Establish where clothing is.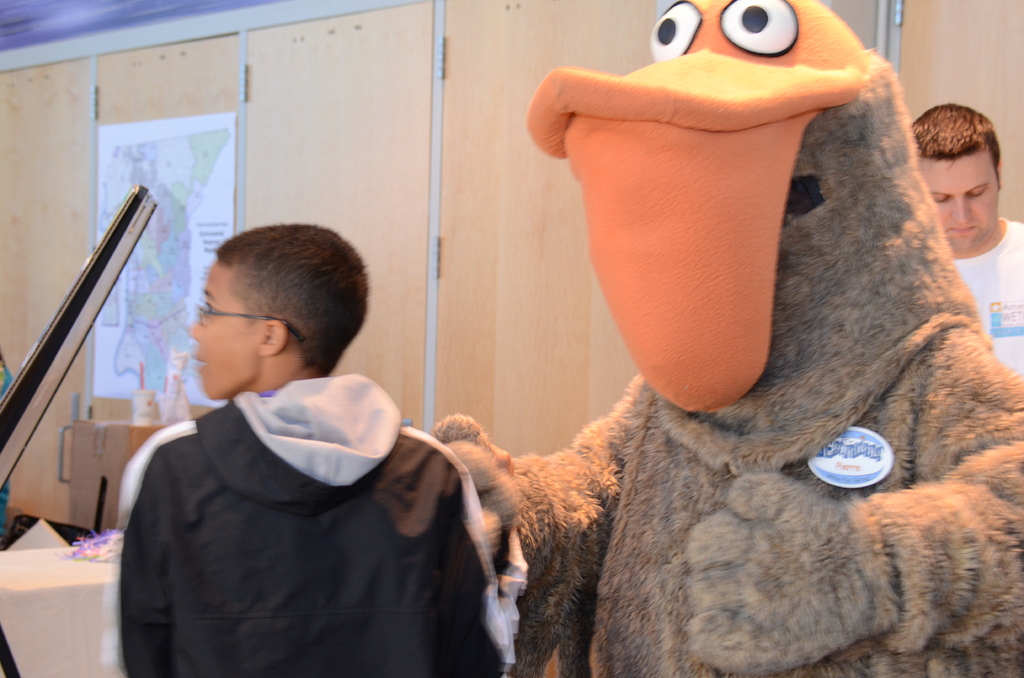
Established at detection(953, 217, 1023, 378).
